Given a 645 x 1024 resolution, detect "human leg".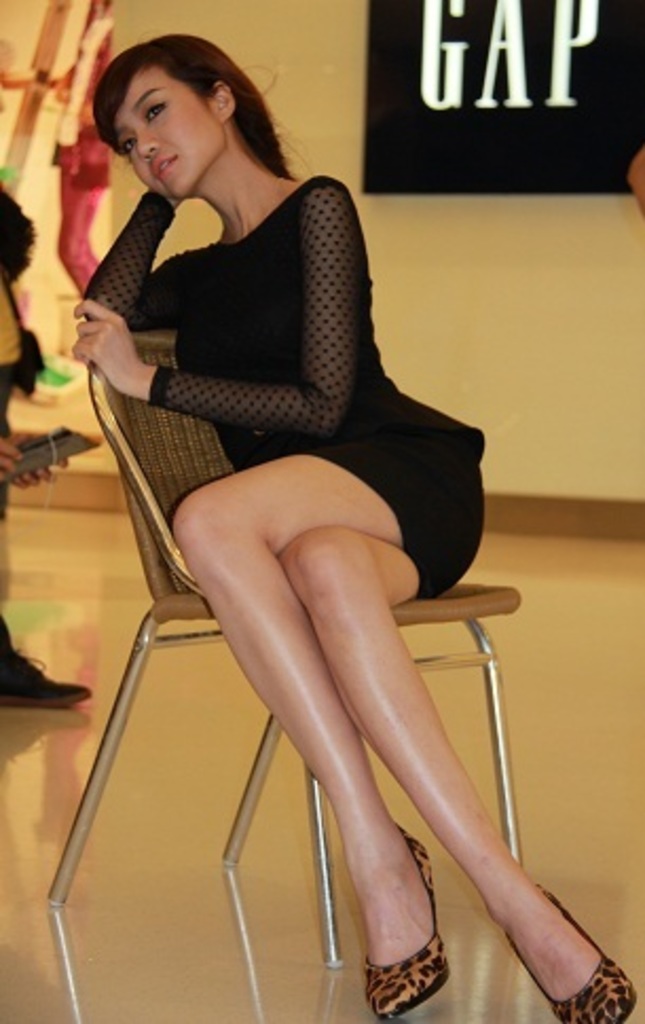
x1=264 y1=520 x2=624 y2=1022.
